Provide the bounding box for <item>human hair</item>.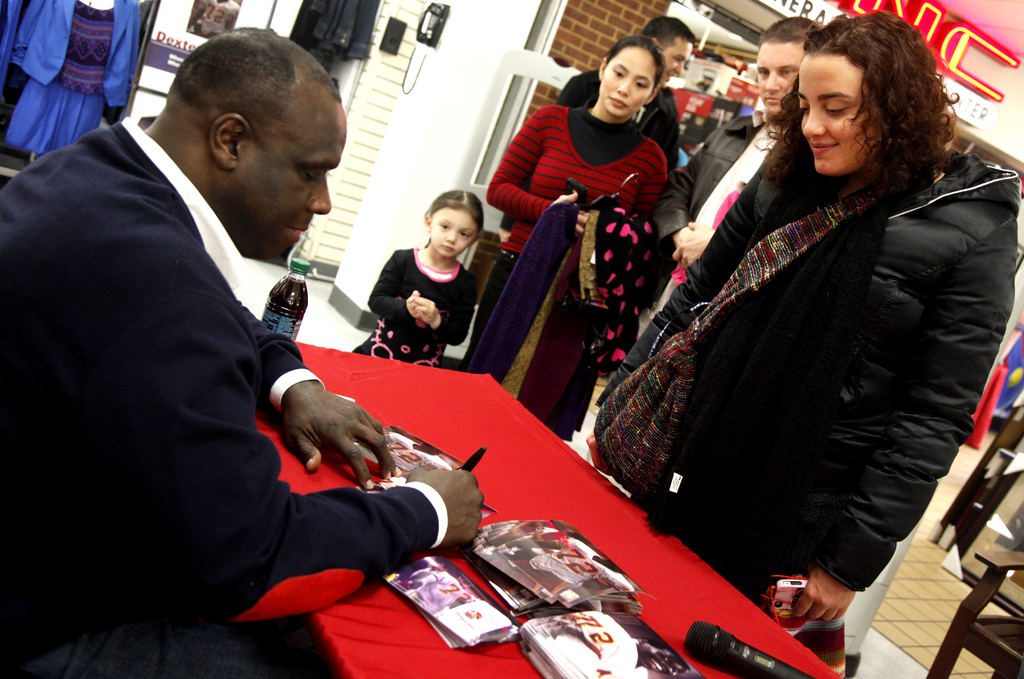
bbox=[640, 16, 698, 51].
